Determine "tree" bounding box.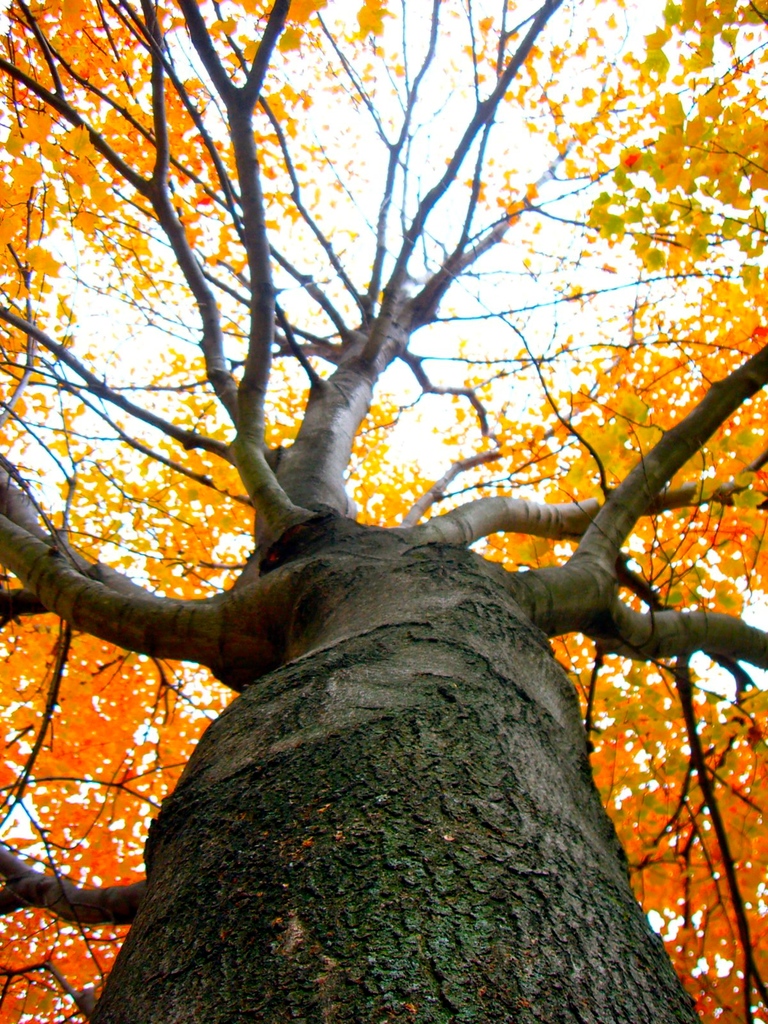
Determined: (0, 0, 767, 1023).
